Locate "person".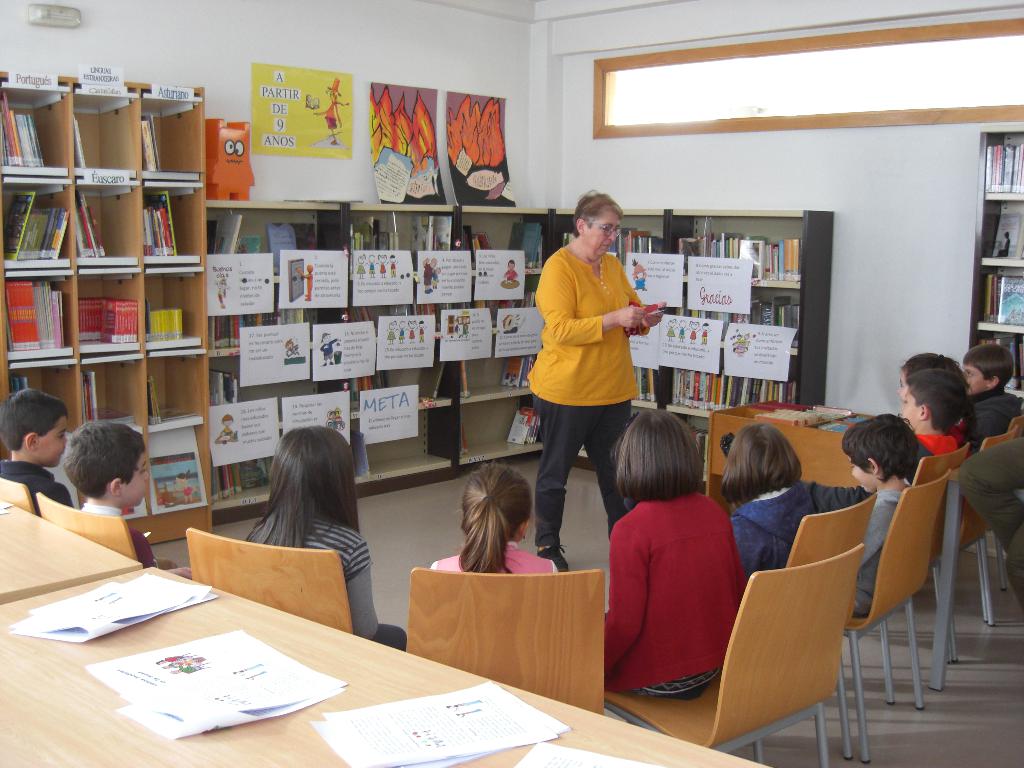
Bounding box: {"x1": 247, "y1": 425, "x2": 407, "y2": 654}.
